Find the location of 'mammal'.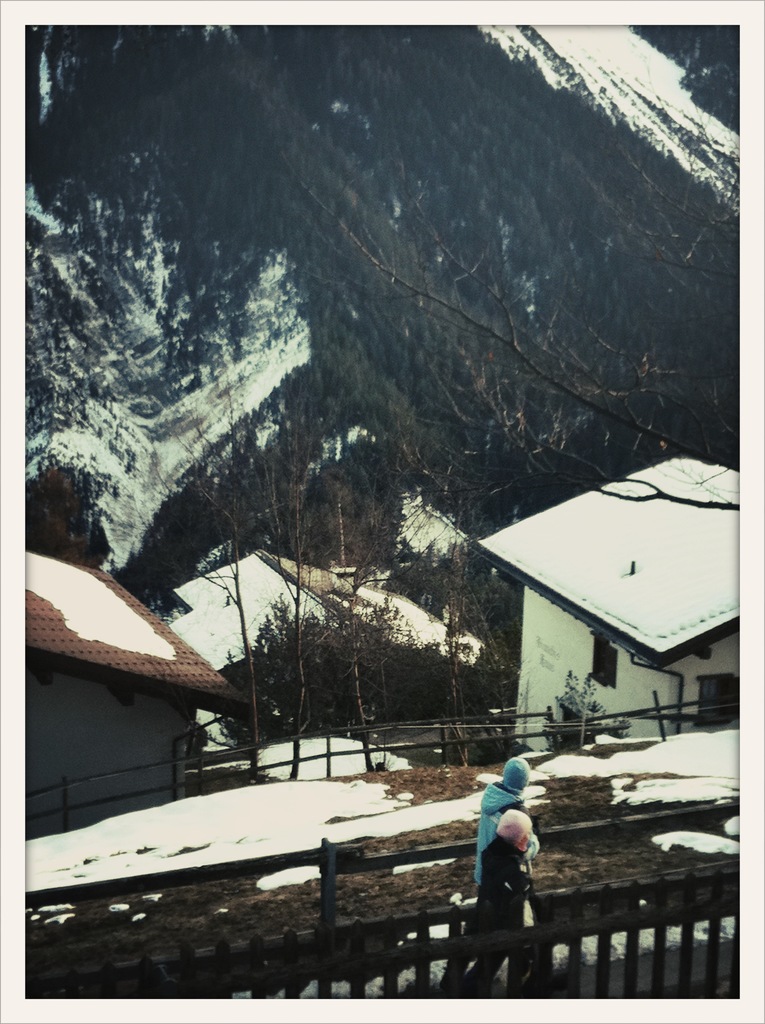
Location: Rect(474, 755, 545, 883).
